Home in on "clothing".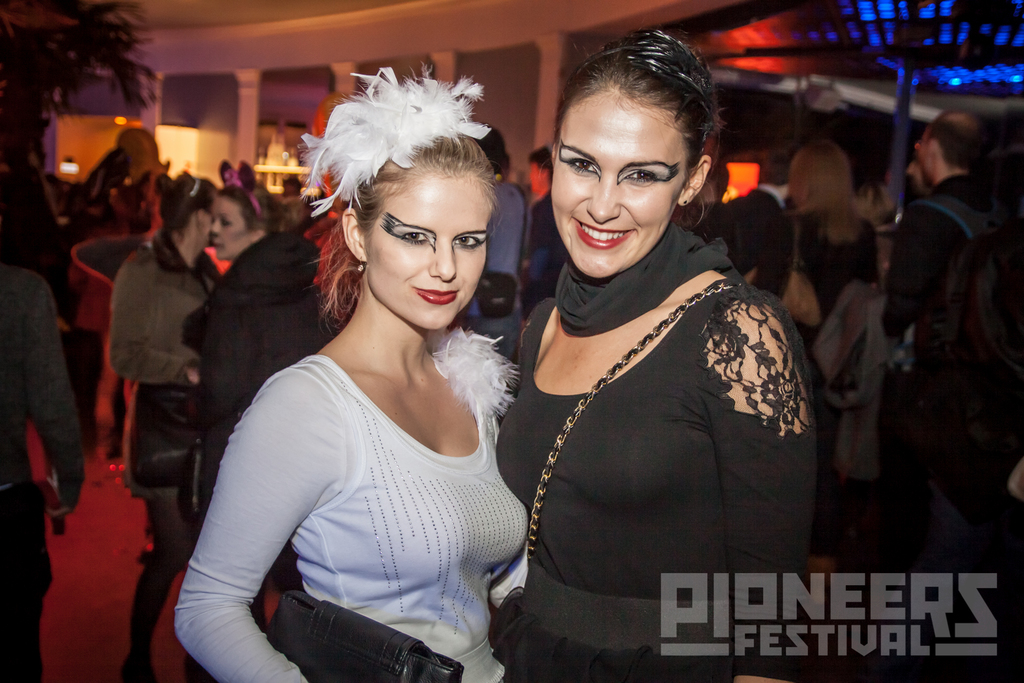
Homed in at [102,229,219,479].
